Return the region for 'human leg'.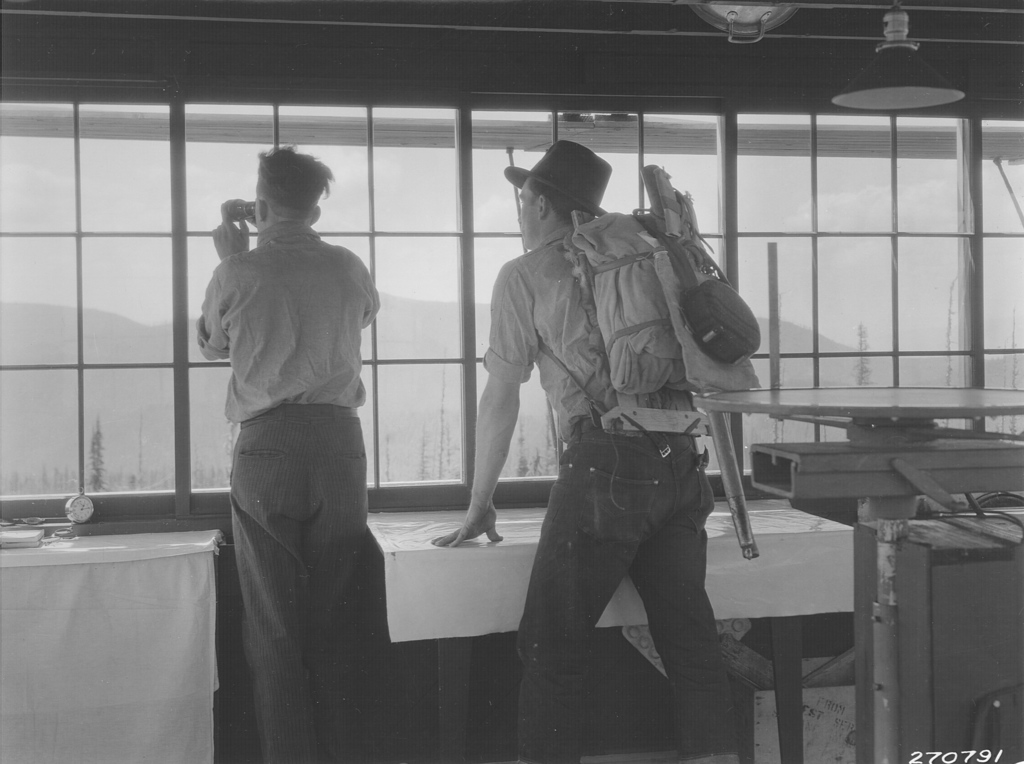
bbox(234, 407, 307, 762).
